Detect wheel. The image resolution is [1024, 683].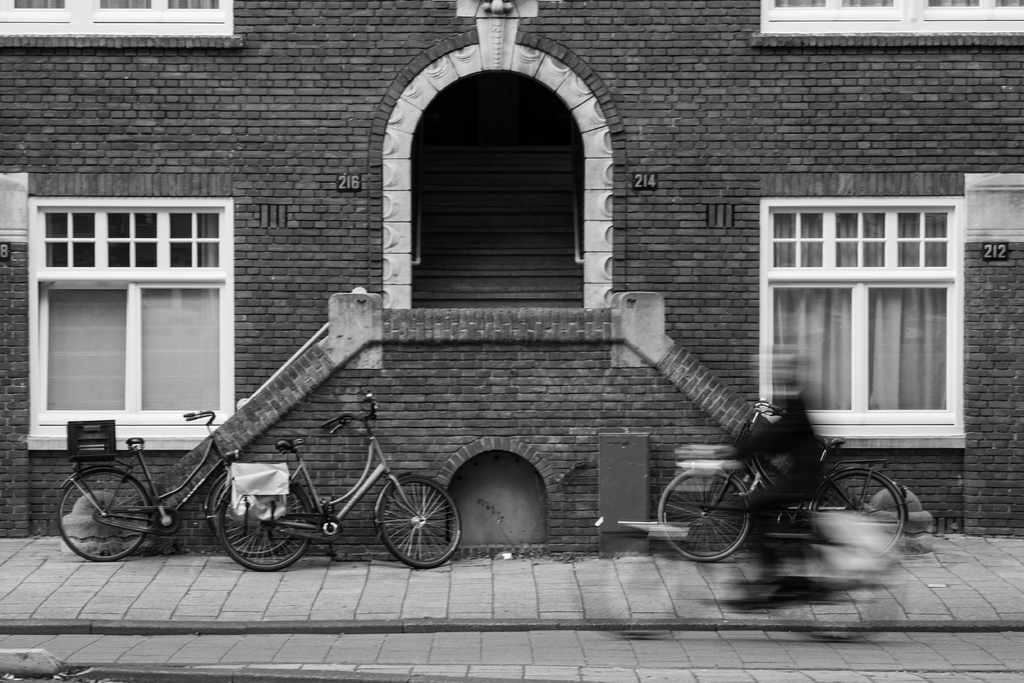
<box>656,468,751,570</box>.
